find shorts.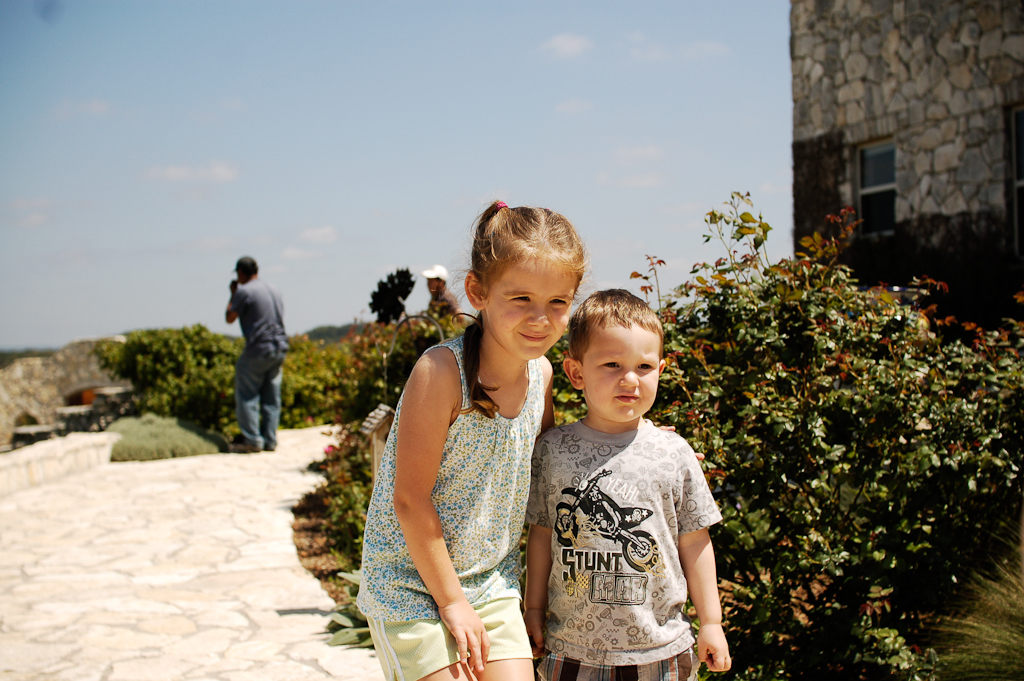
x1=365 y1=596 x2=531 y2=680.
